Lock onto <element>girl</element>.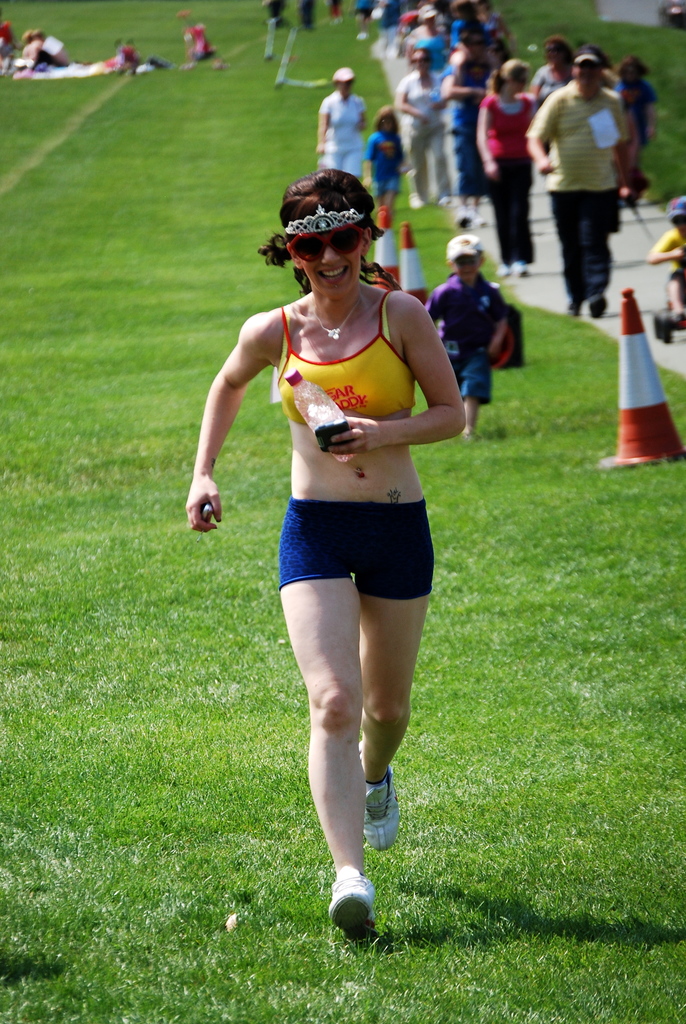
Locked: bbox=(186, 161, 472, 940).
